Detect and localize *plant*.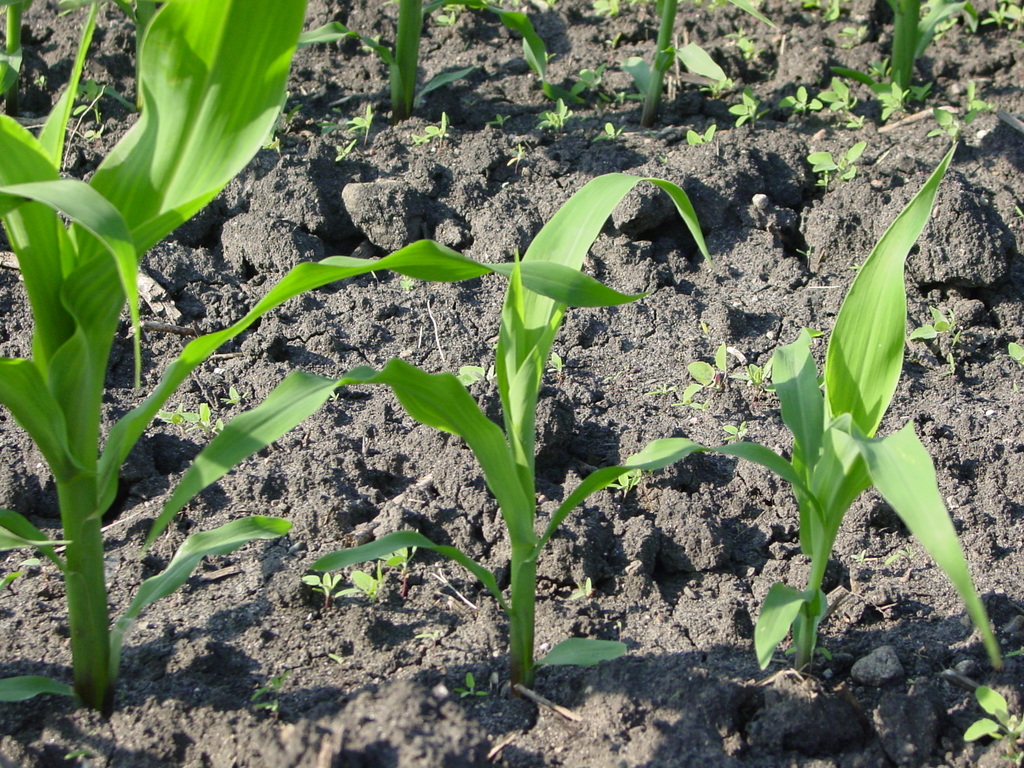
Localized at [347,105,382,146].
